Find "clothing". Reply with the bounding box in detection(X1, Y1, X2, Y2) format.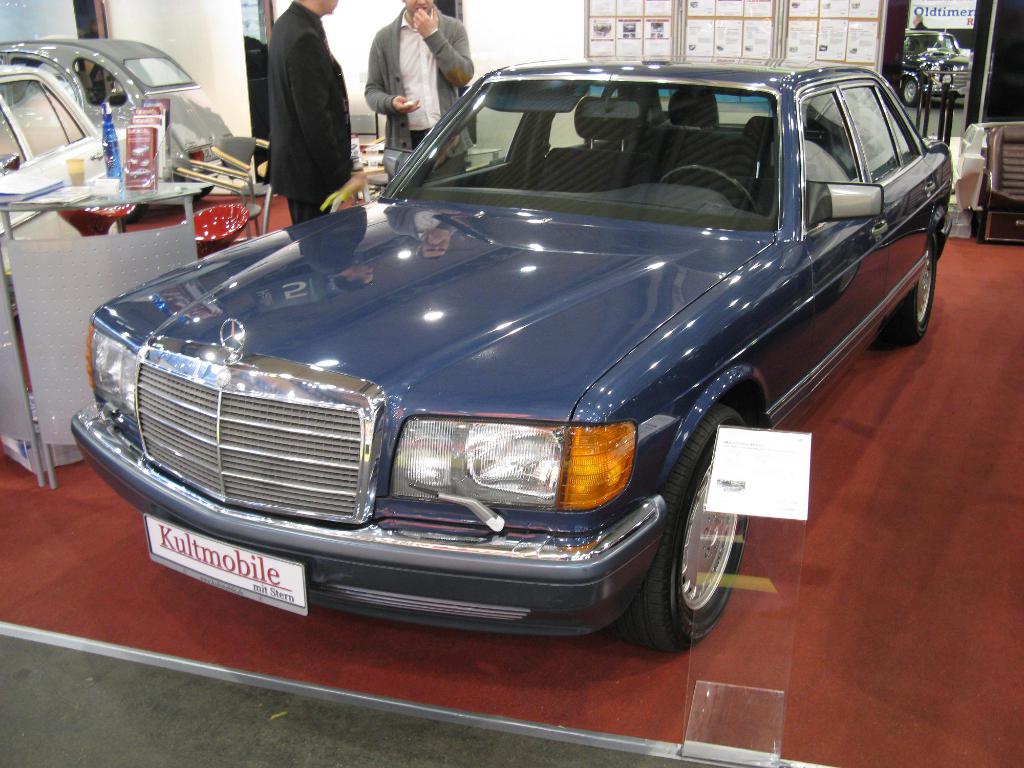
detection(356, 3, 467, 184).
